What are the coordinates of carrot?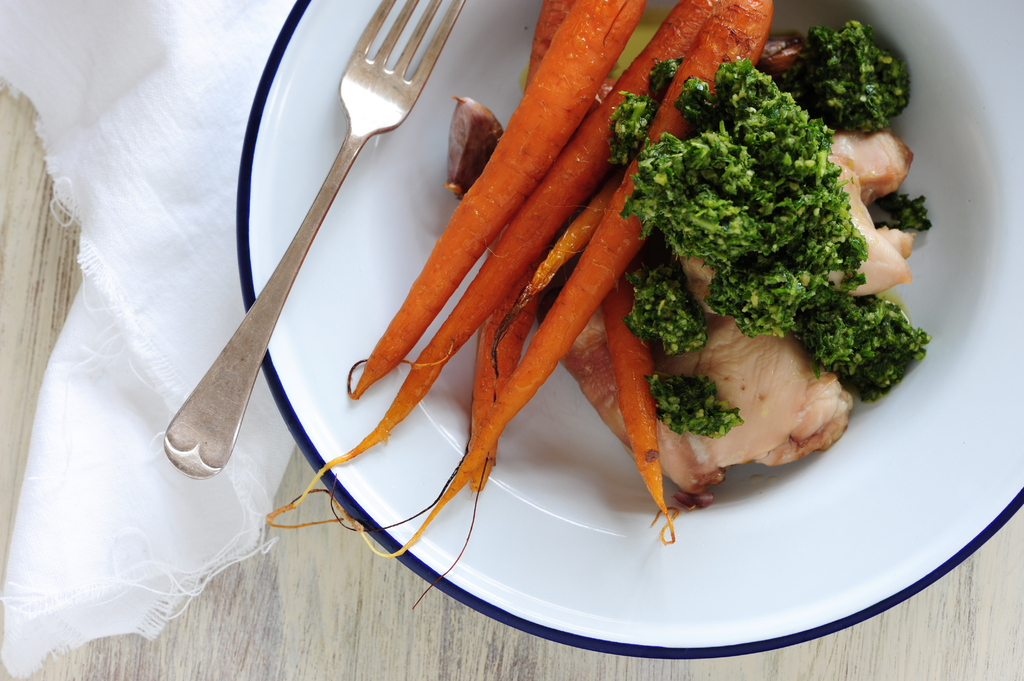
{"left": 348, "top": 0, "right": 647, "bottom": 400}.
